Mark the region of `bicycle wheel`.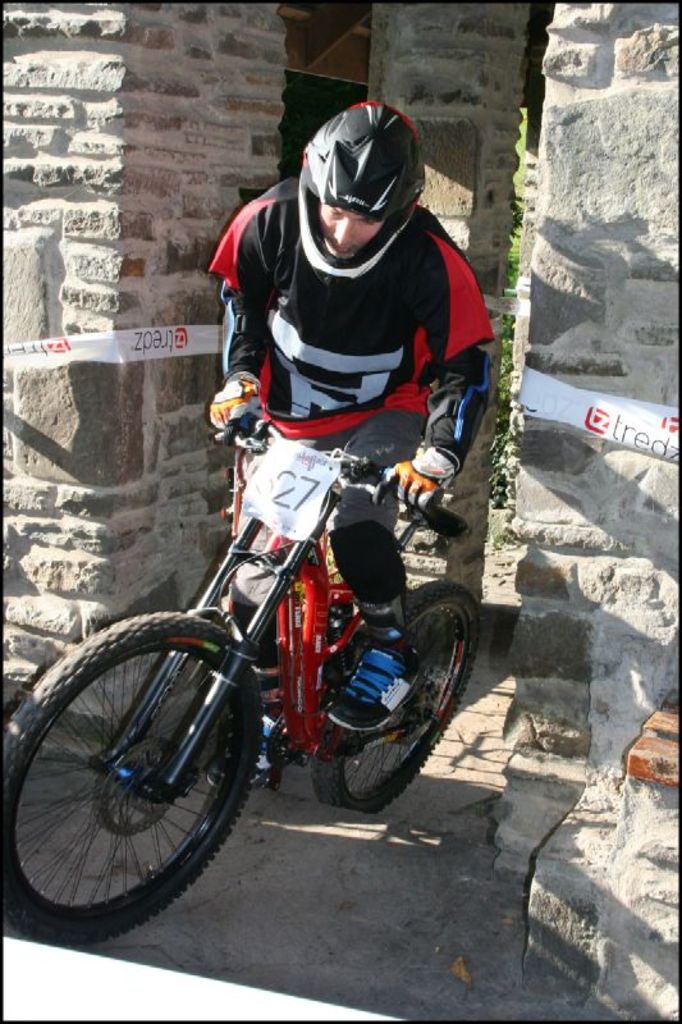
Region: 308,580,482,814.
